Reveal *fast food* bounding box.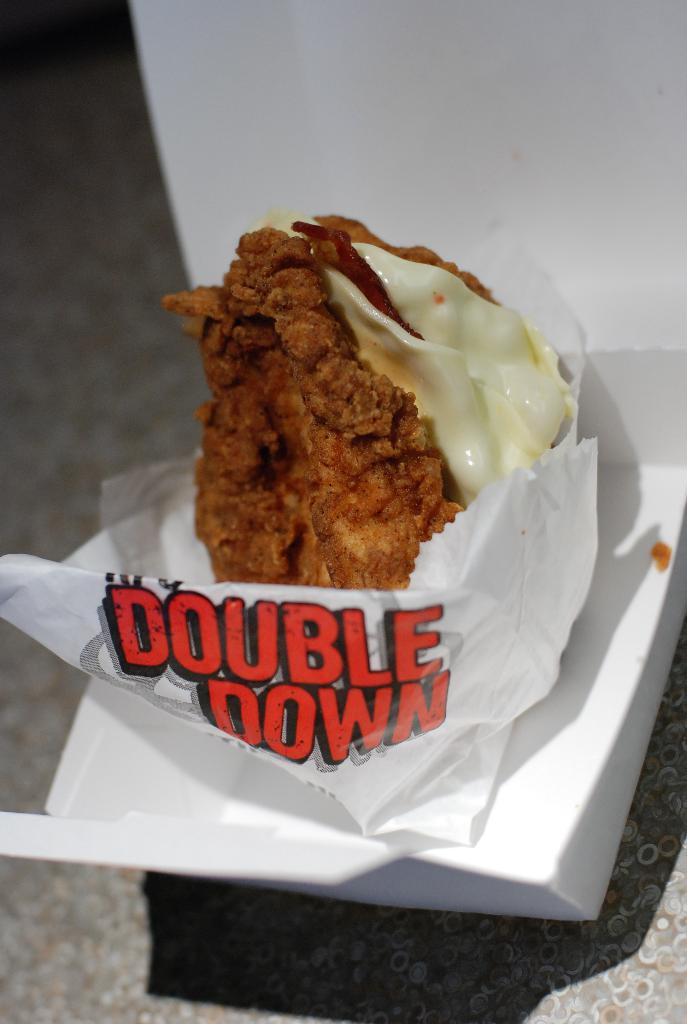
Revealed: box=[140, 200, 594, 686].
